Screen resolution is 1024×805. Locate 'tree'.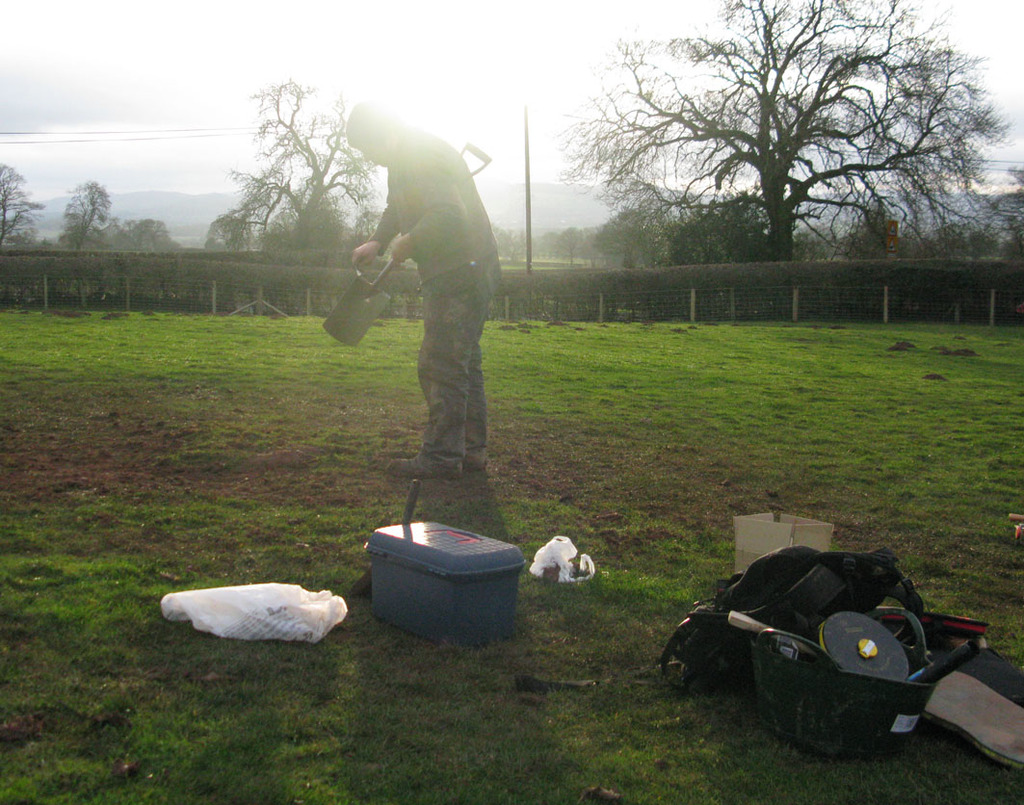
detection(48, 182, 115, 255).
